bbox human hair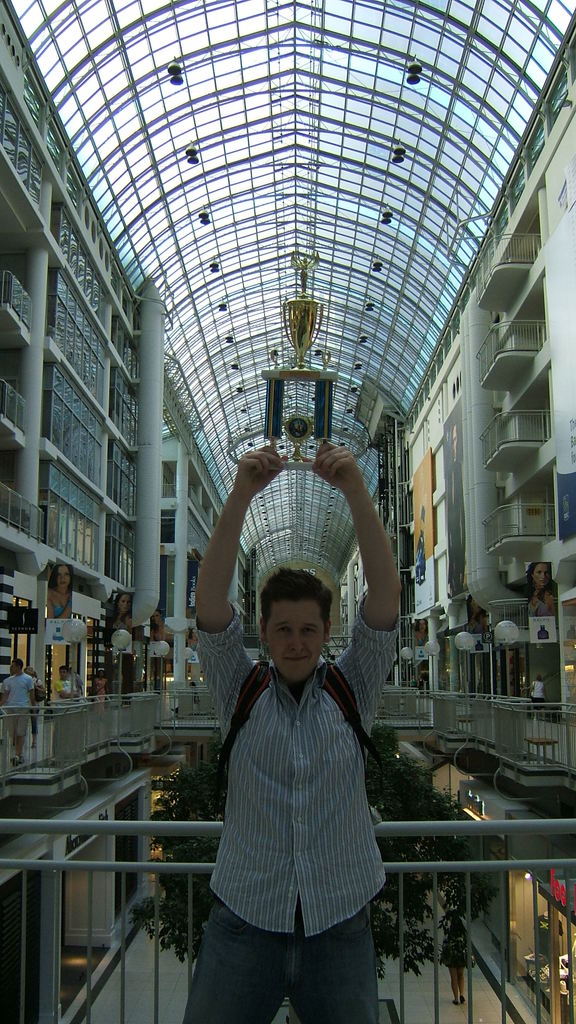
(465,591,487,619)
